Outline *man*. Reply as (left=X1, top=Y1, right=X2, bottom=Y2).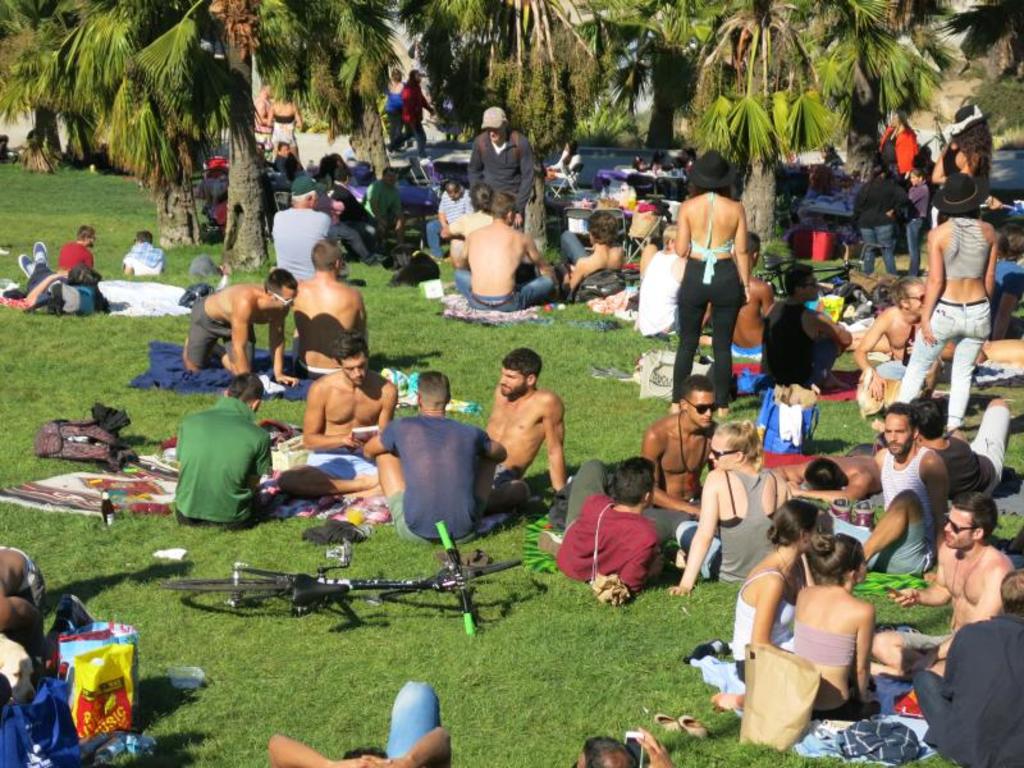
(left=913, top=576, right=1023, bottom=767).
